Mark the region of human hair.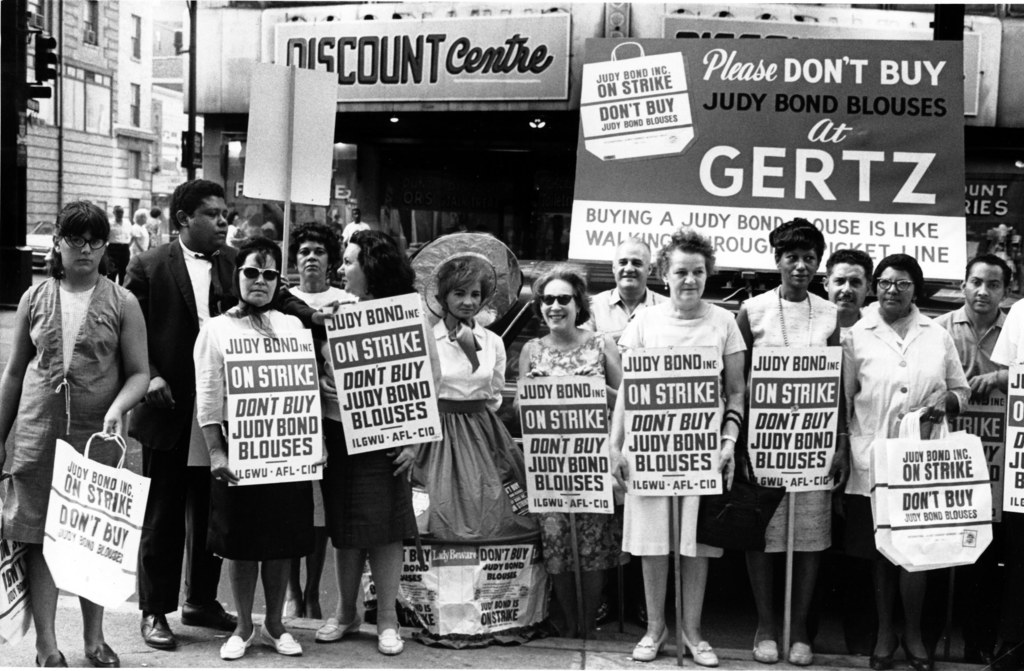
Region: box=[287, 221, 346, 279].
